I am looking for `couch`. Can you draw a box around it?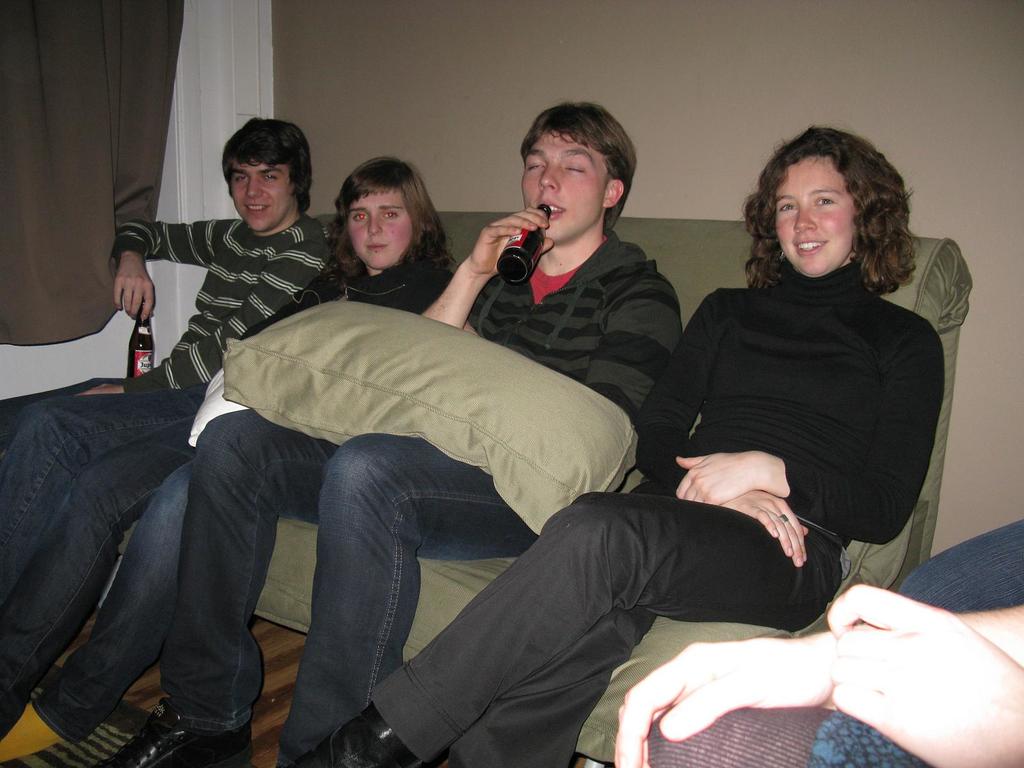
Sure, the bounding box is x1=116, y1=205, x2=977, y2=767.
